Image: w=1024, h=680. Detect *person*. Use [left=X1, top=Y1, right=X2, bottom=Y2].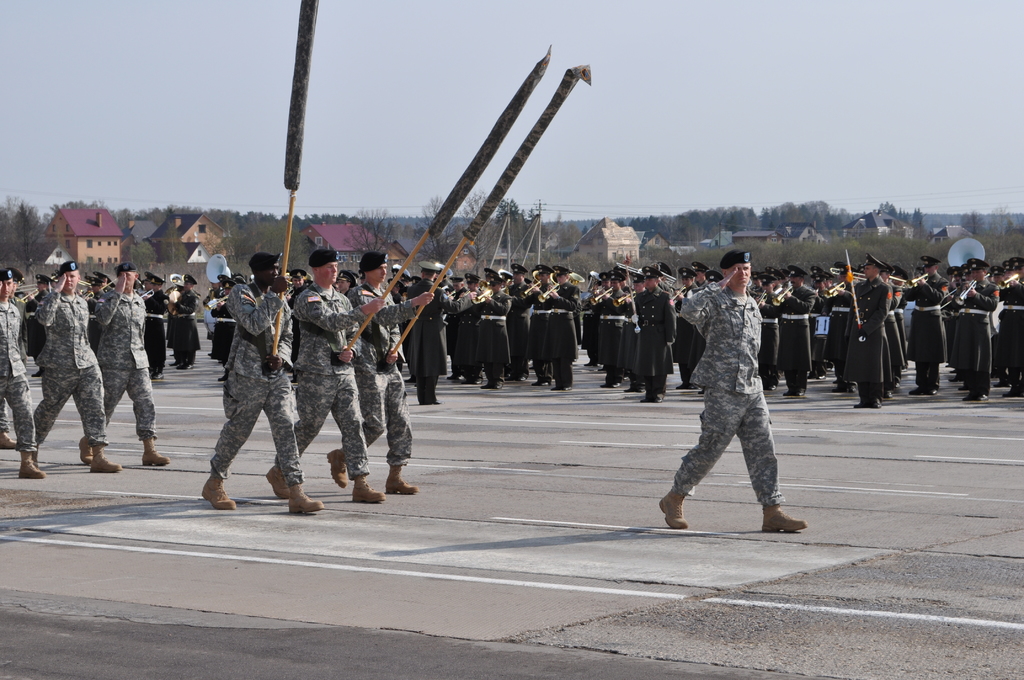
[left=182, top=248, right=318, bottom=522].
